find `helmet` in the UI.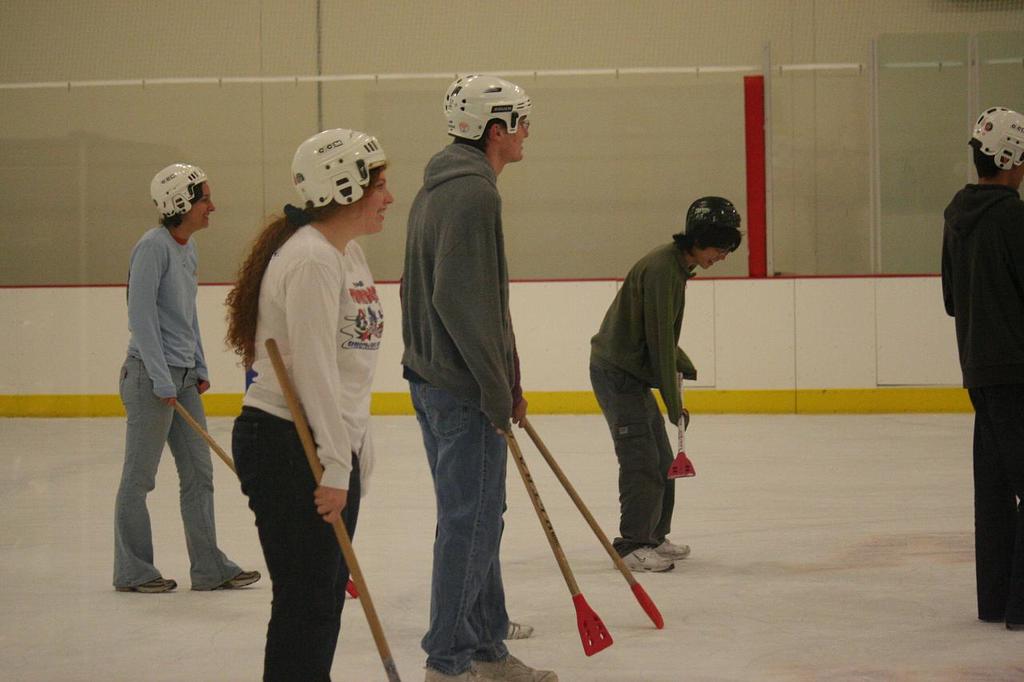
UI element at select_region(681, 194, 746, 237).
